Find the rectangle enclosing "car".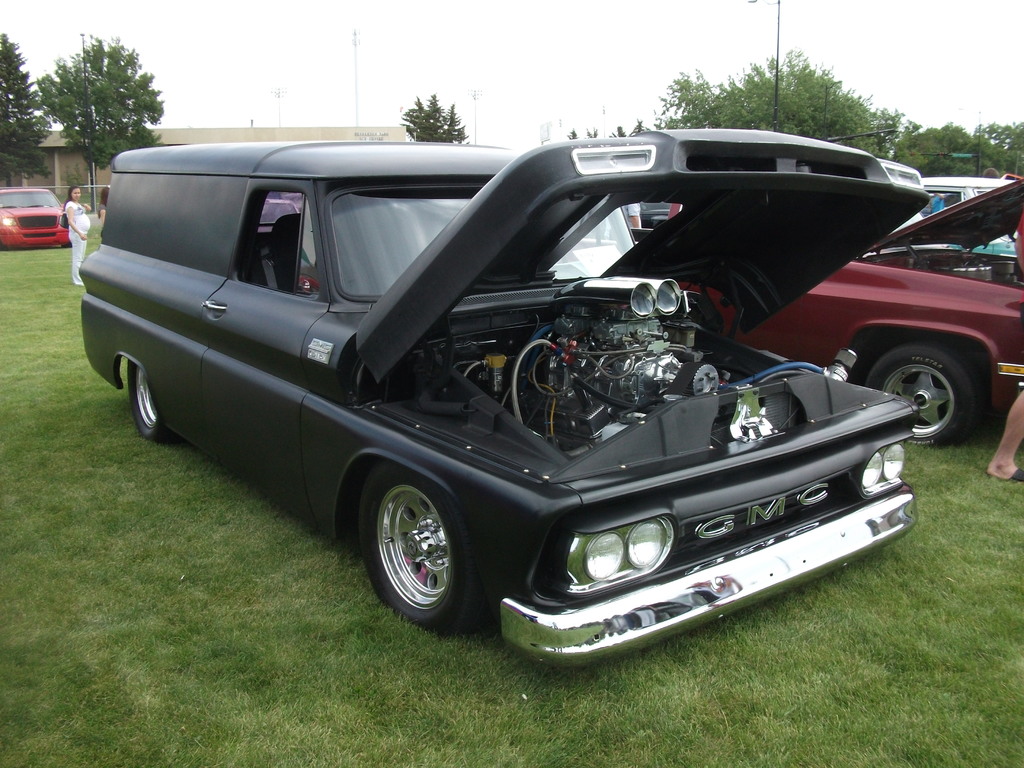
{"x1": 0, "y1": 188, "x2": 72, "y2": 253}.
